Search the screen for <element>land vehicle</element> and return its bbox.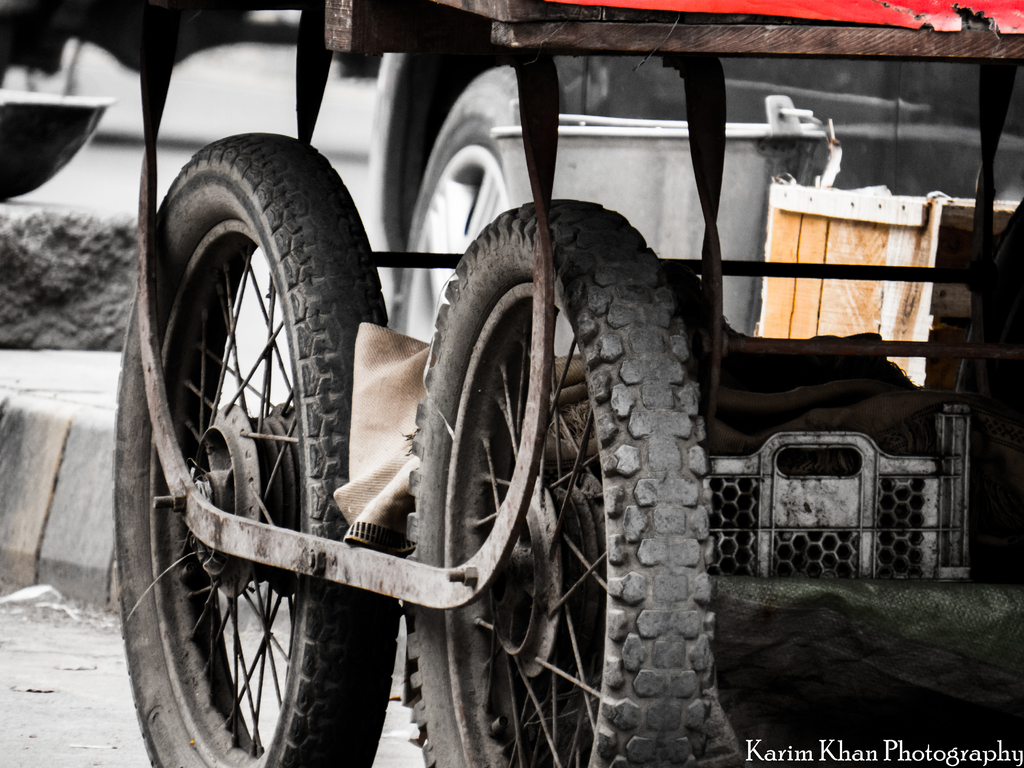
Found: x1=0, y1=0, x2=956, y2=751.
